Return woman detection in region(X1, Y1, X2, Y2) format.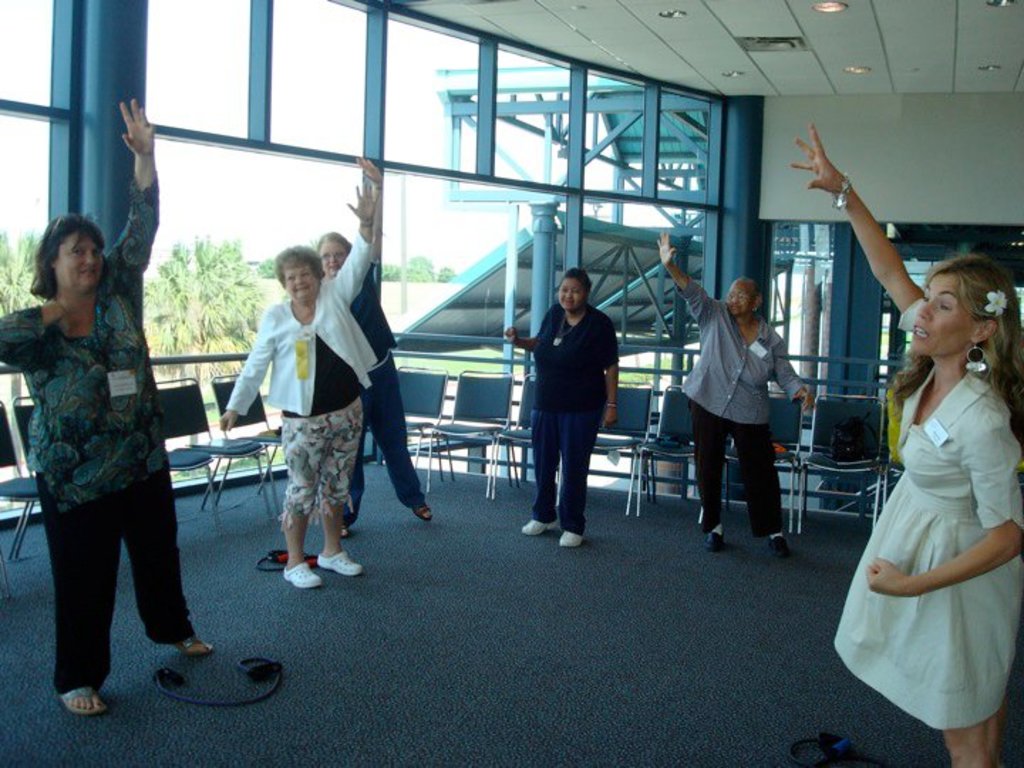
region(0, 97, 219, 720).
